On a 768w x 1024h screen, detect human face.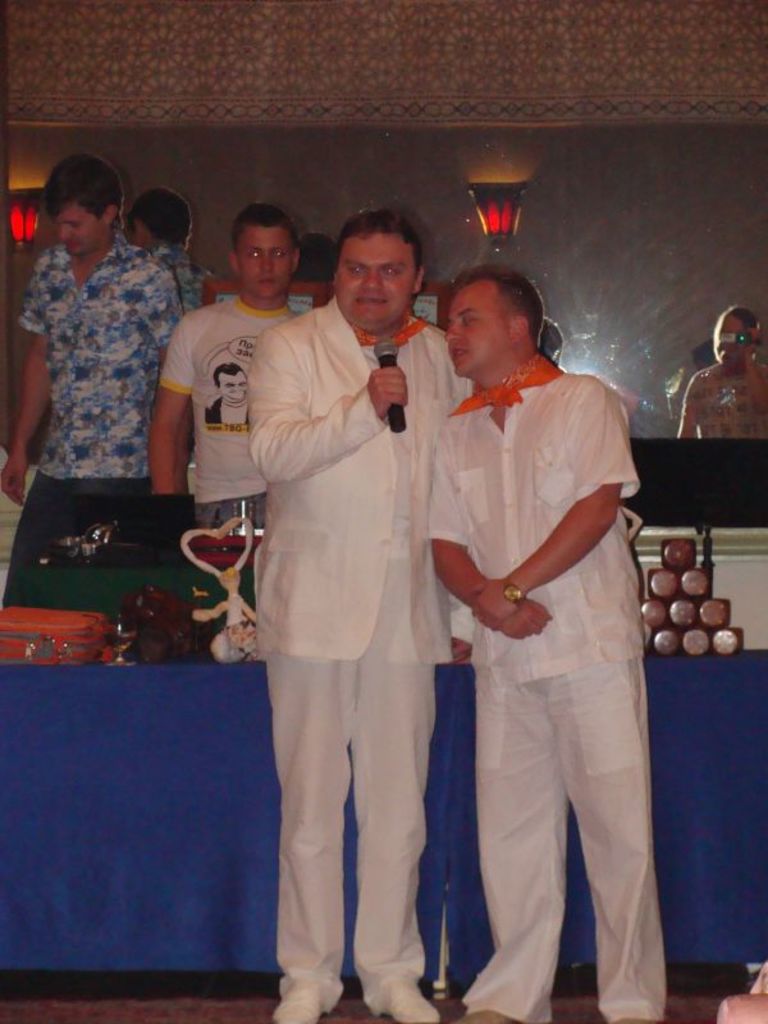
x1=710, y1=315, x2=746, y2=360.
